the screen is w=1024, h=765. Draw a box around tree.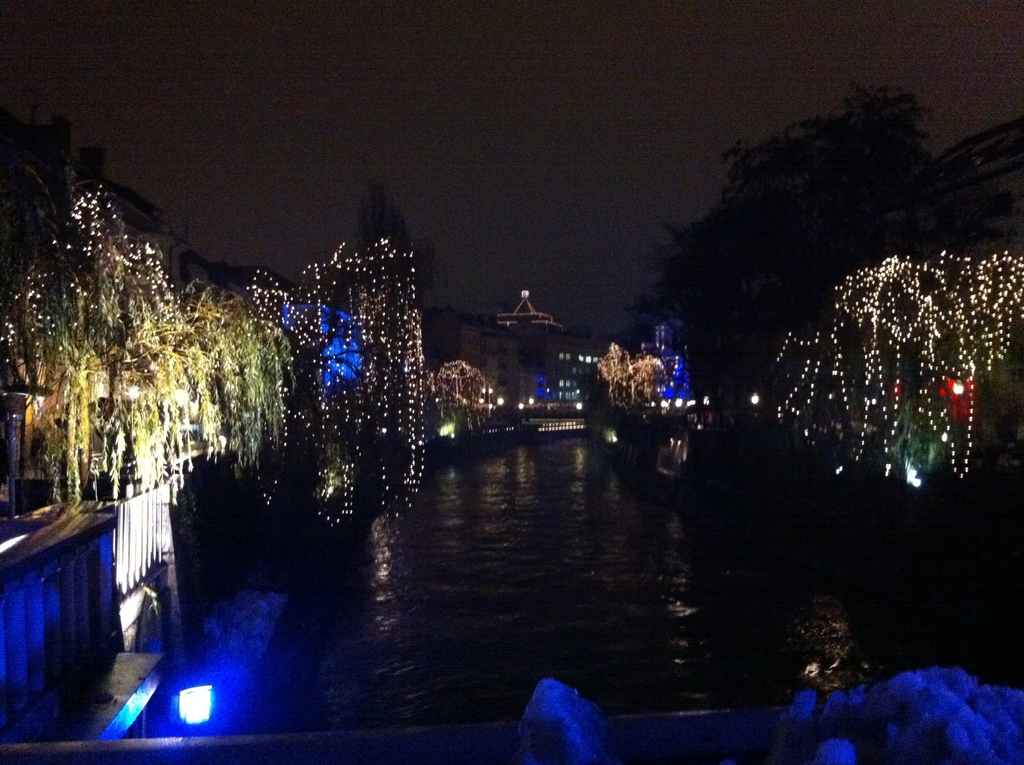
(left=5, top=102, right=350, bottom=542).
